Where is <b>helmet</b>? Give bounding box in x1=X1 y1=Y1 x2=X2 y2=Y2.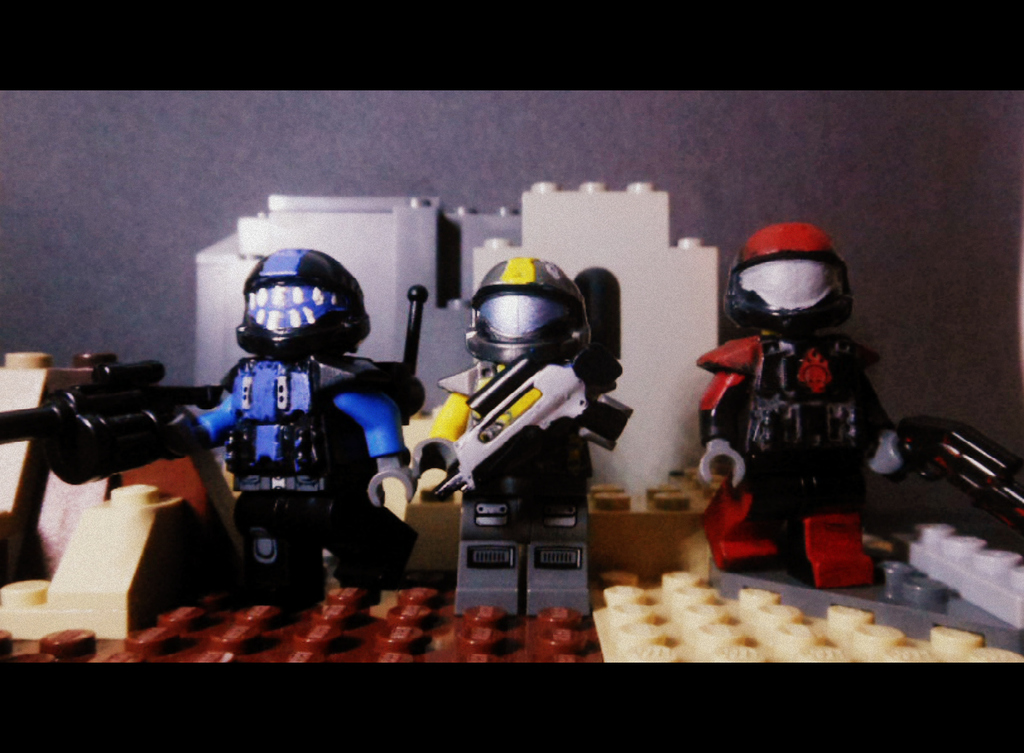
x1=231 y1=243 x2=375 y2=371.
